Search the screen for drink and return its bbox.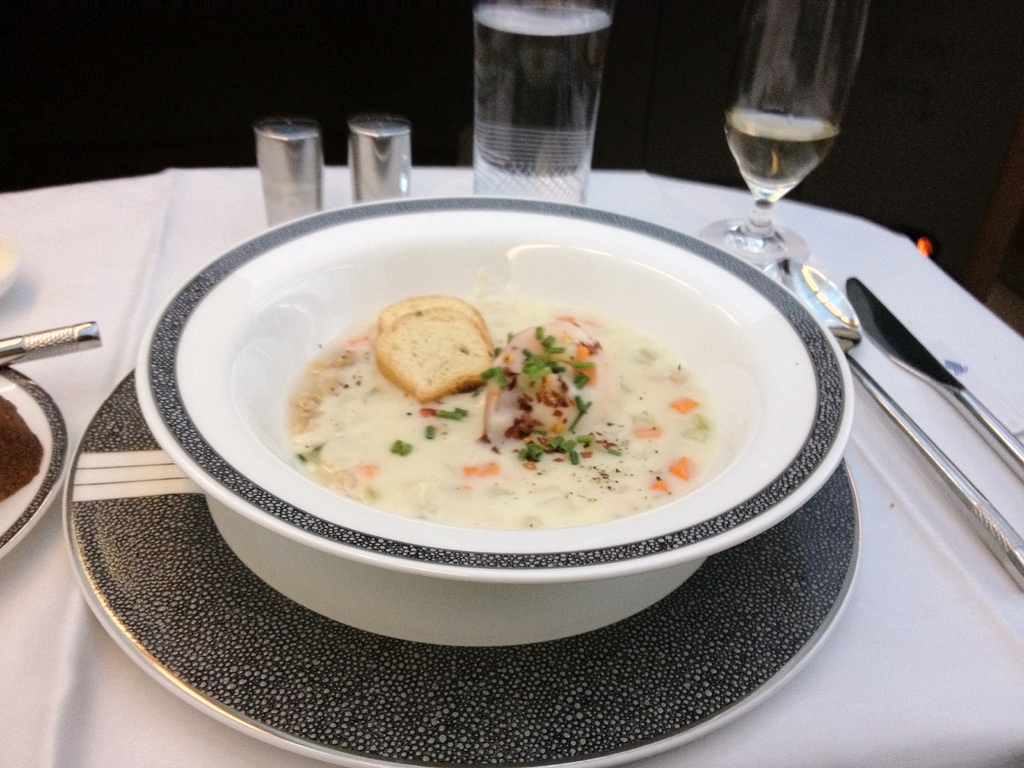
Found: select_region(346, 120, 412, 202).
